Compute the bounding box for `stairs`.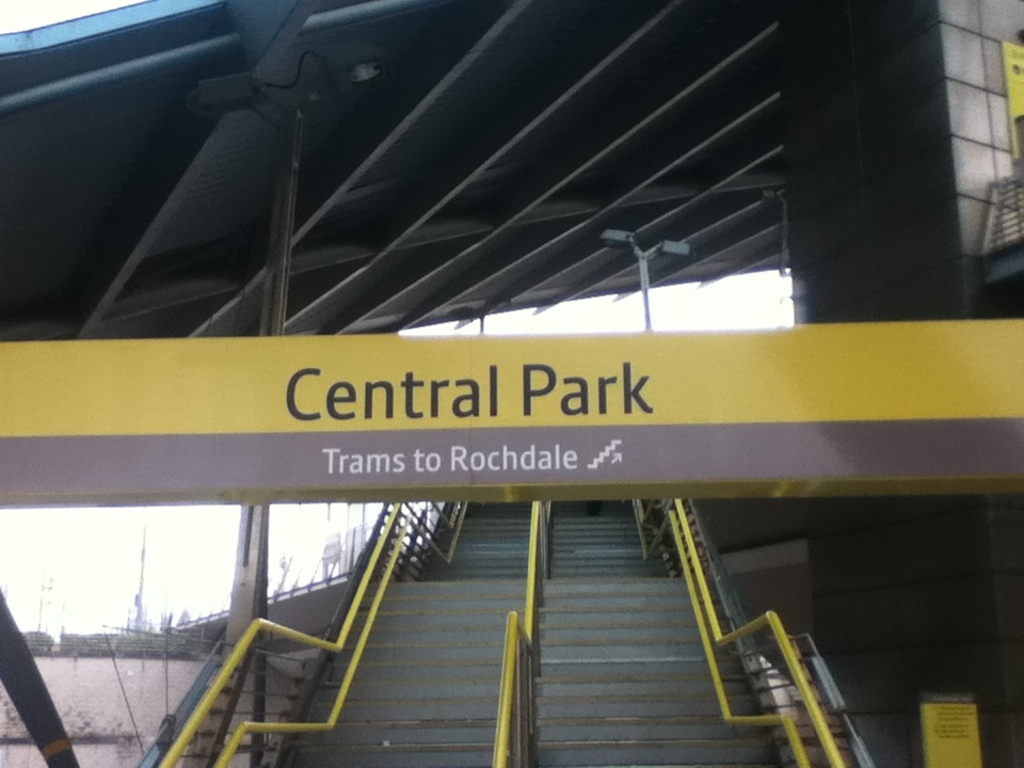
detection(269, 502, 526, 767).
